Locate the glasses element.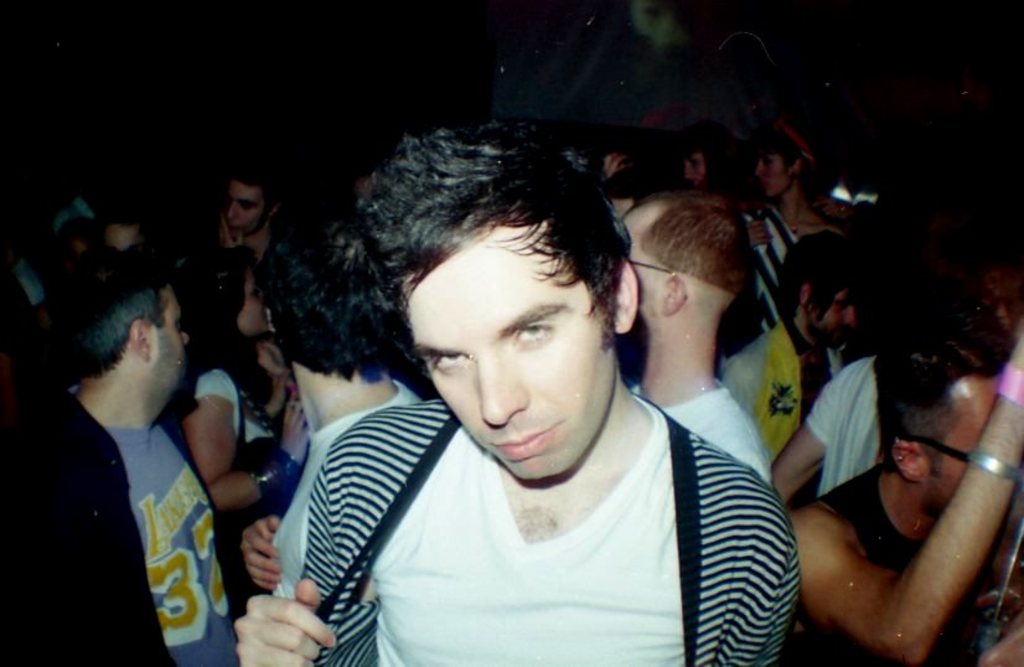
Element bbox: left=621, top=255, right=679, bottom=279.
